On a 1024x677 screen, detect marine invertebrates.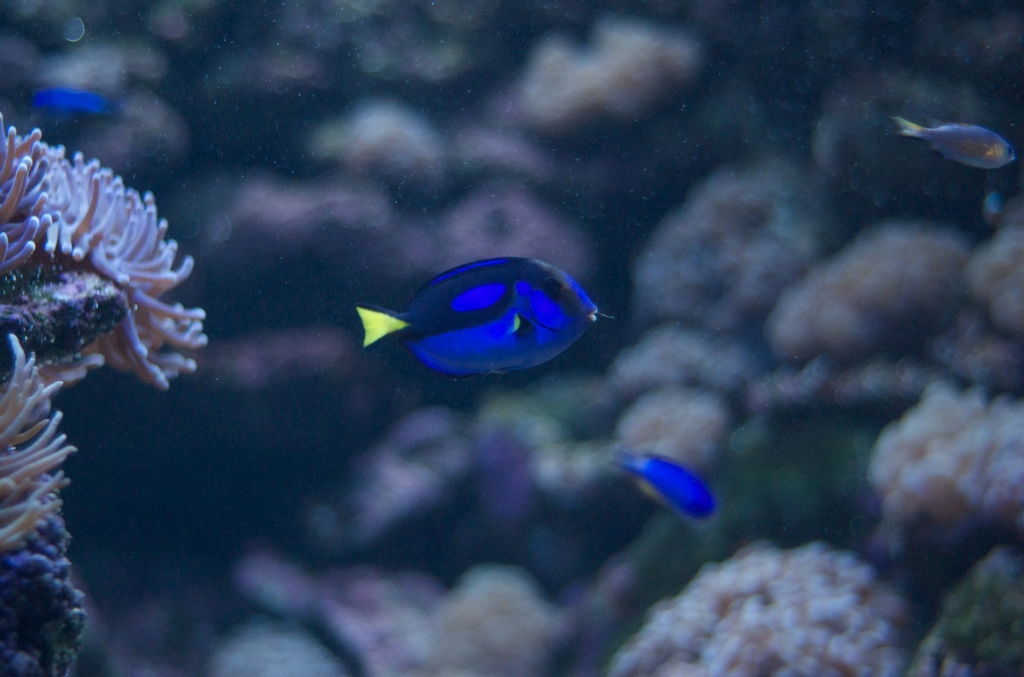
select_region(200, 159, 439, 297).
